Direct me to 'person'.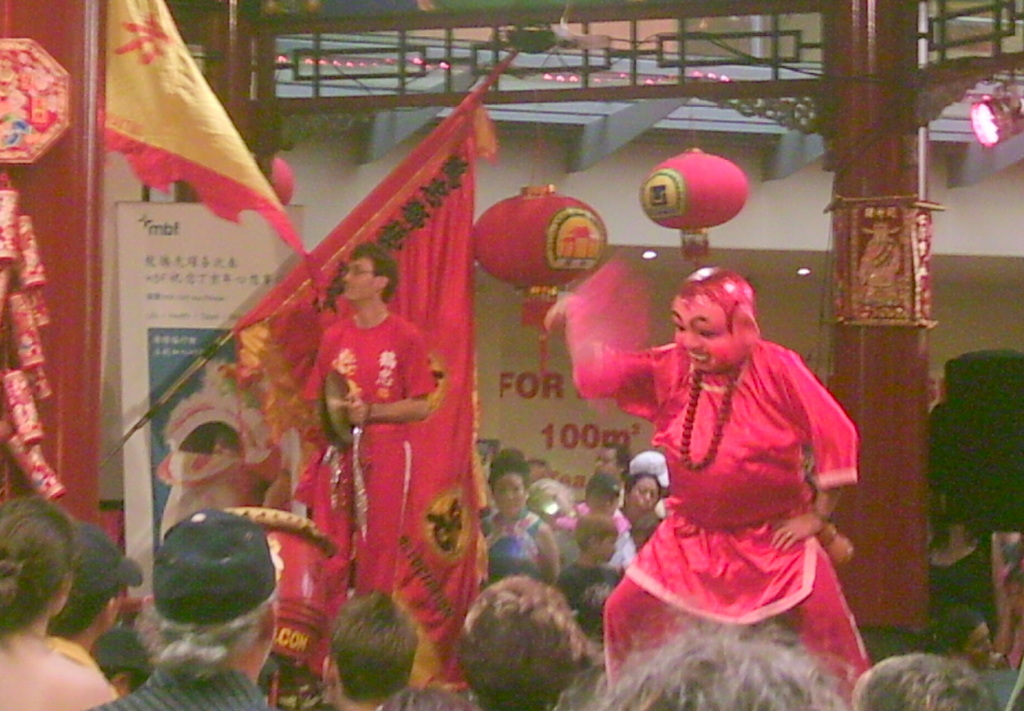
Direction: bbox(83, 506, 283, 710).
